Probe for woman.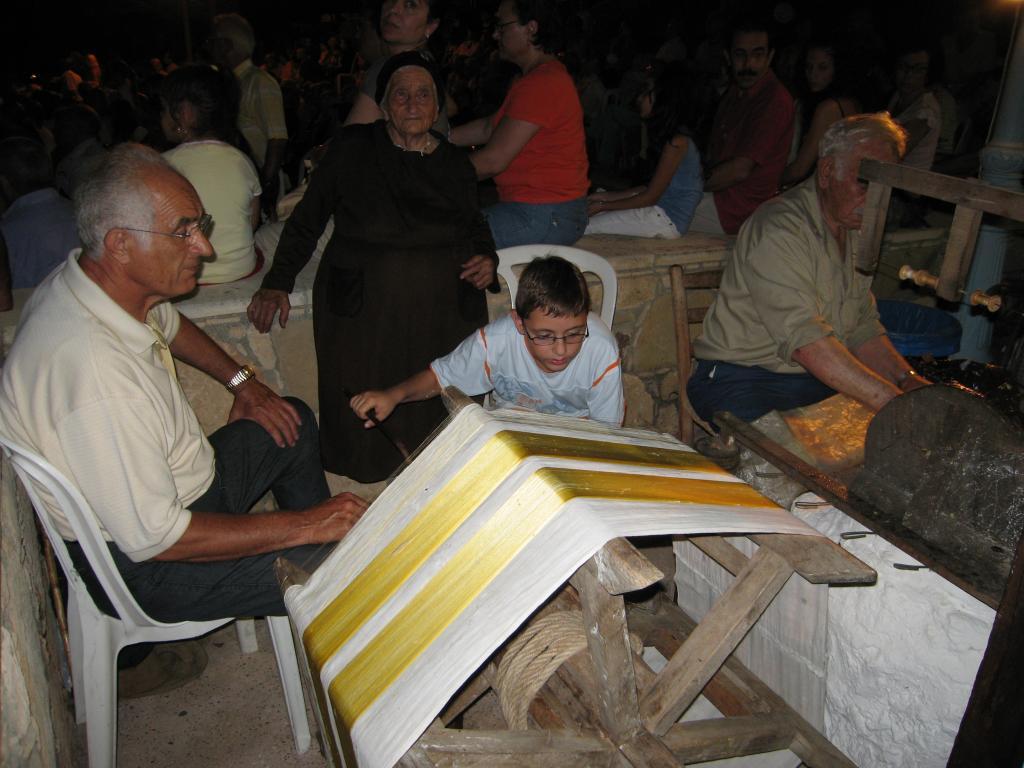
Probe result: region(244, 56, 502, 477).
